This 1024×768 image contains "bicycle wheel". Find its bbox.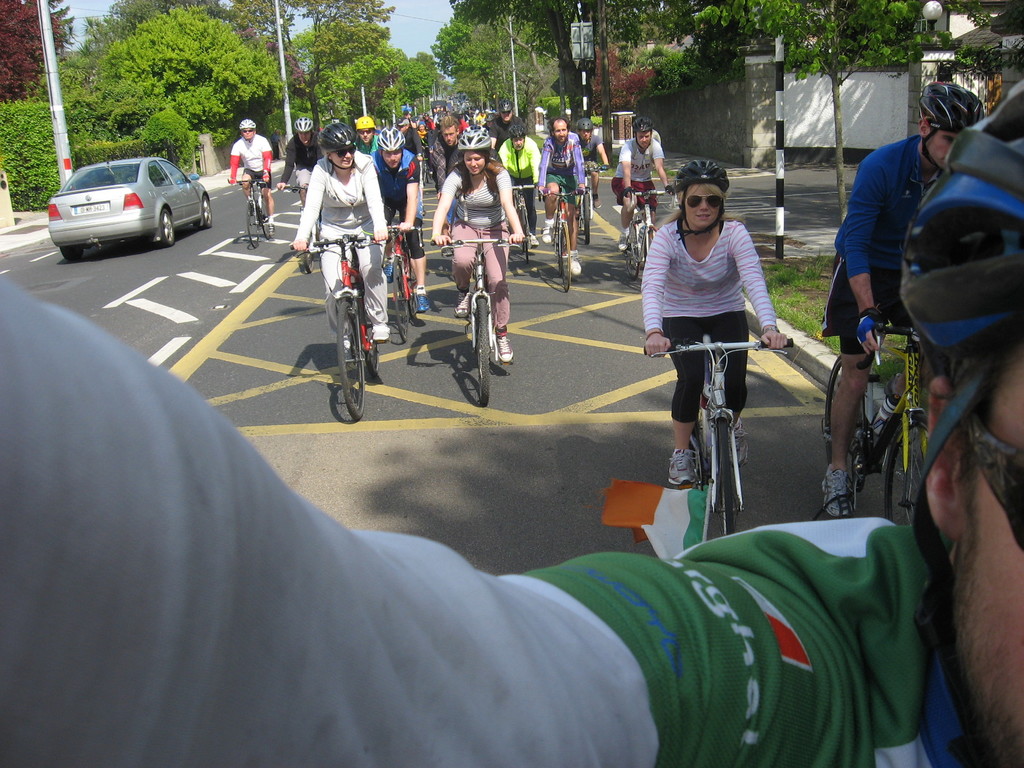
left=714, top=410, right=739, bottom=541.
